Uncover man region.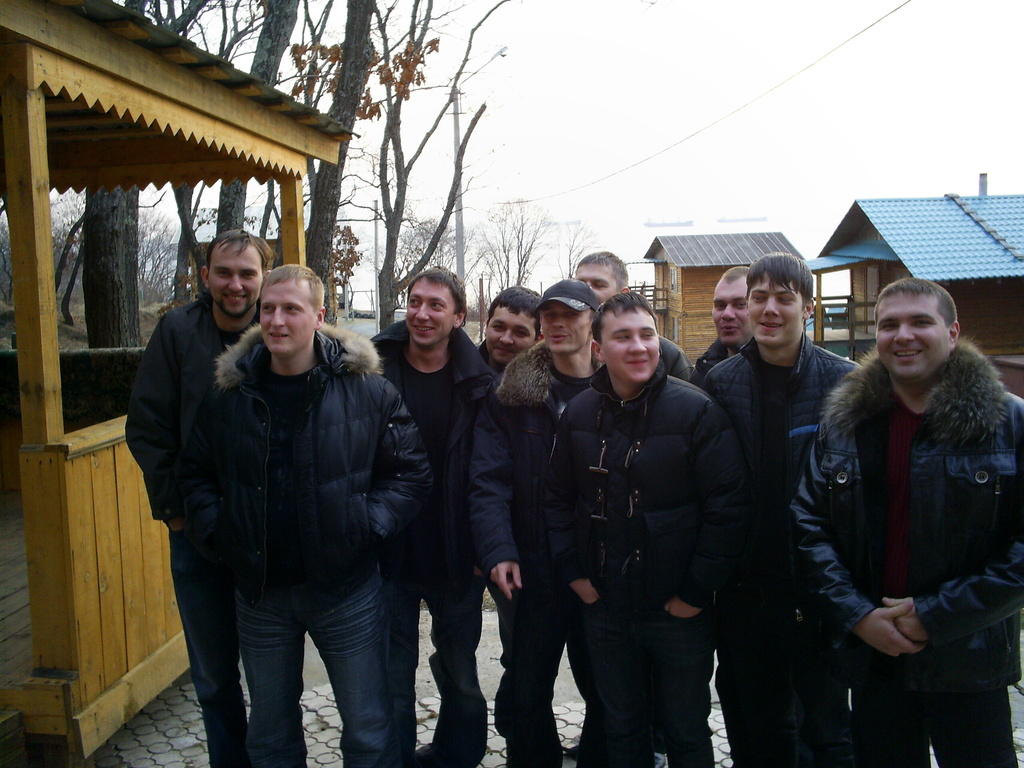
Uncovered: 127:230:285:767.
